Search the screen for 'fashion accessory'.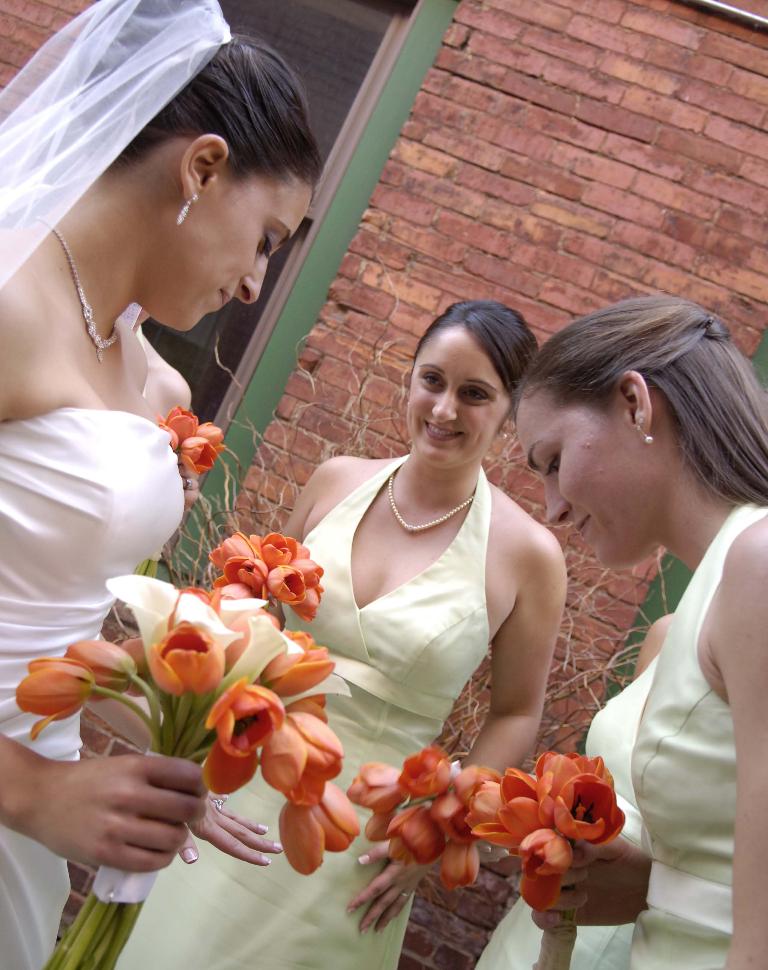
Found at {"left": 506, "top": 431, "right": 509, "bottom": 440}.
